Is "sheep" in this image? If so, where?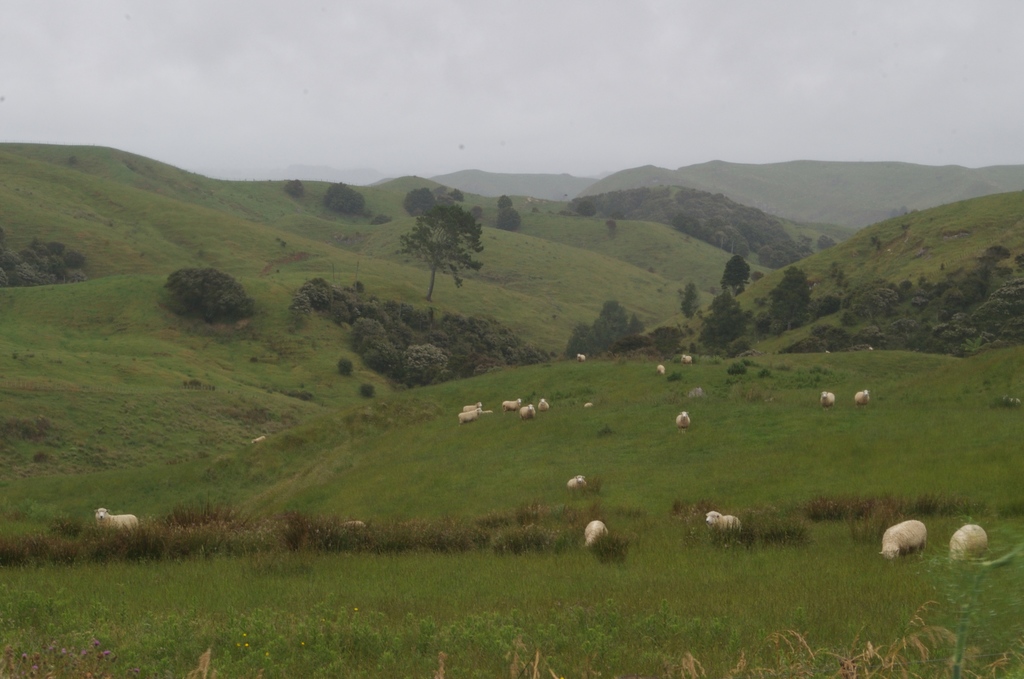
Yes, at [left=458, top=406, right=484, bottom=428].
